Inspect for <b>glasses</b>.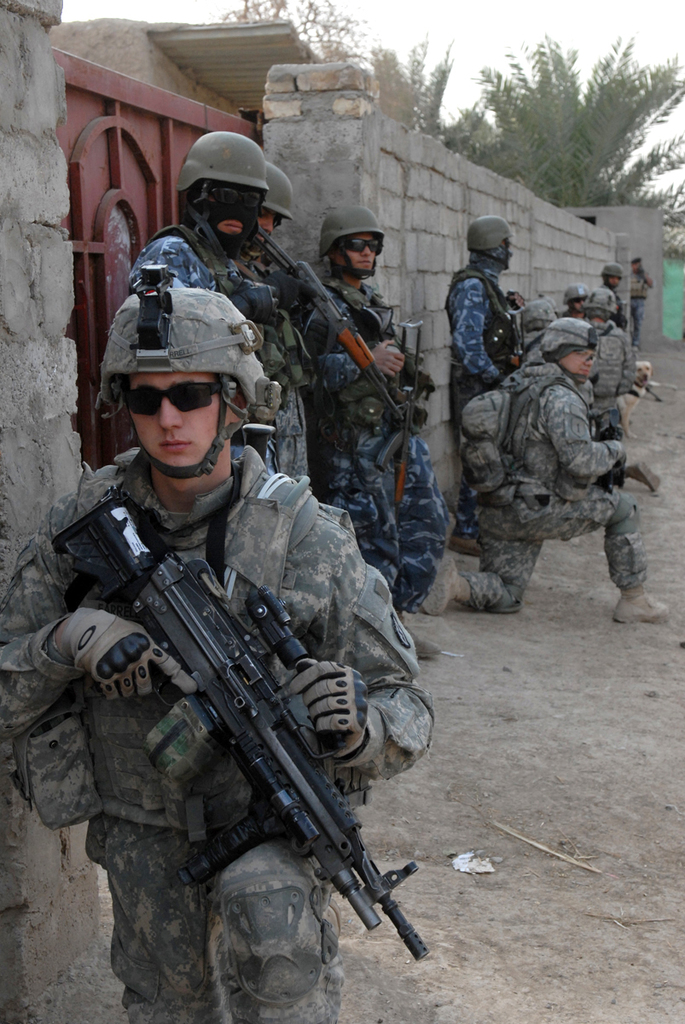
Inspection: rect(105, 386, 235, 434).
